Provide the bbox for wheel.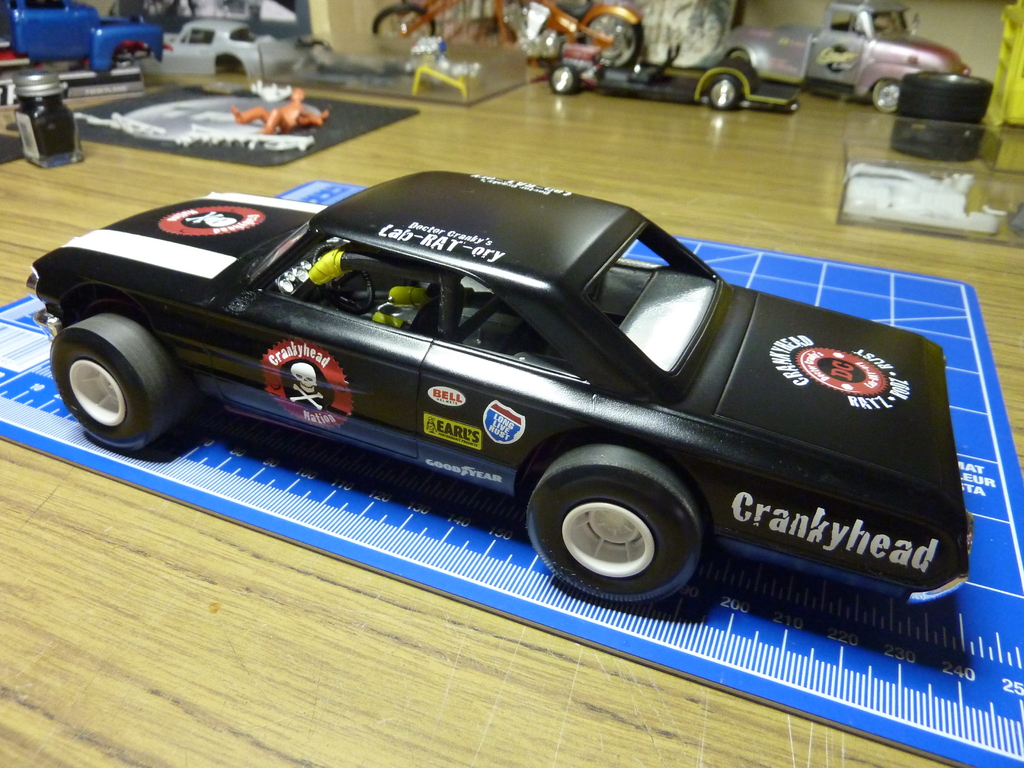
(x1=311, y1=244, x2=376, y2=313).
